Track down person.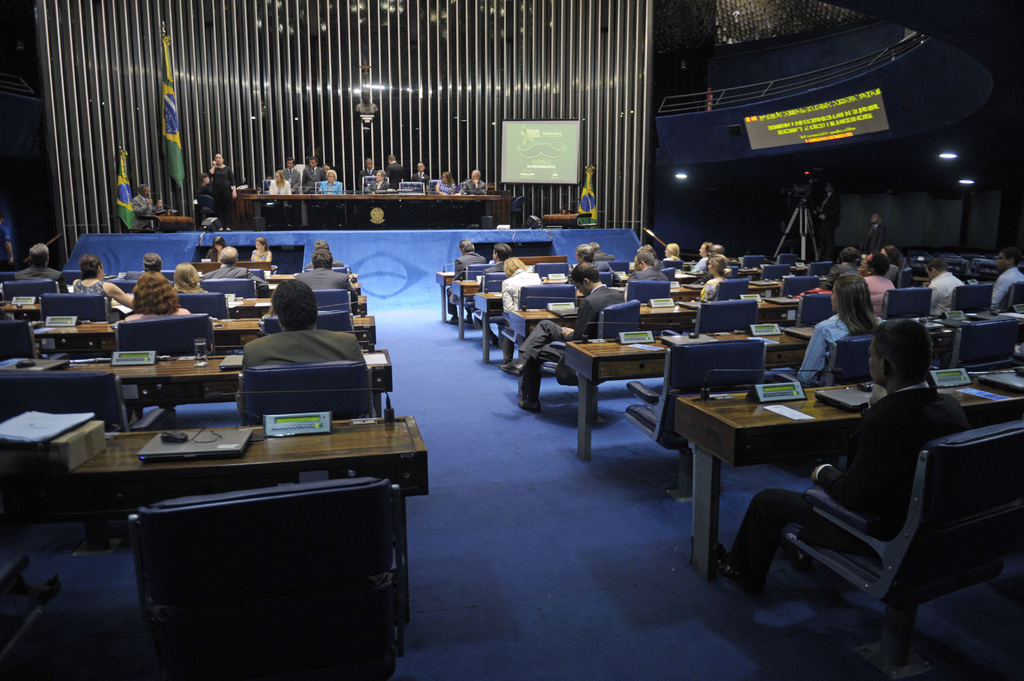
Tracked to select_region(127, 182, 168, 228).
